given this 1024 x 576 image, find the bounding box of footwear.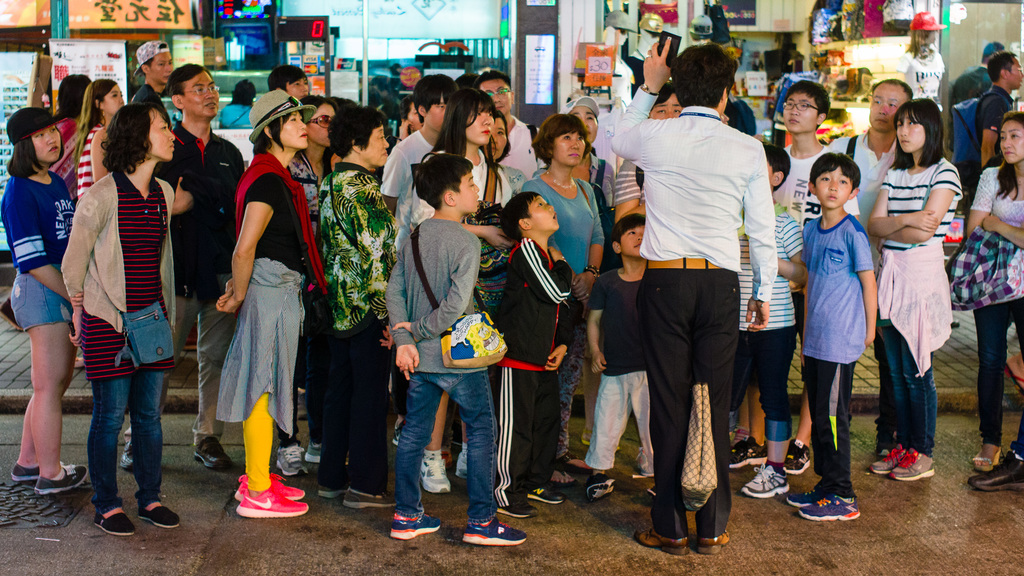
detection(636, 448, 654, 479).
